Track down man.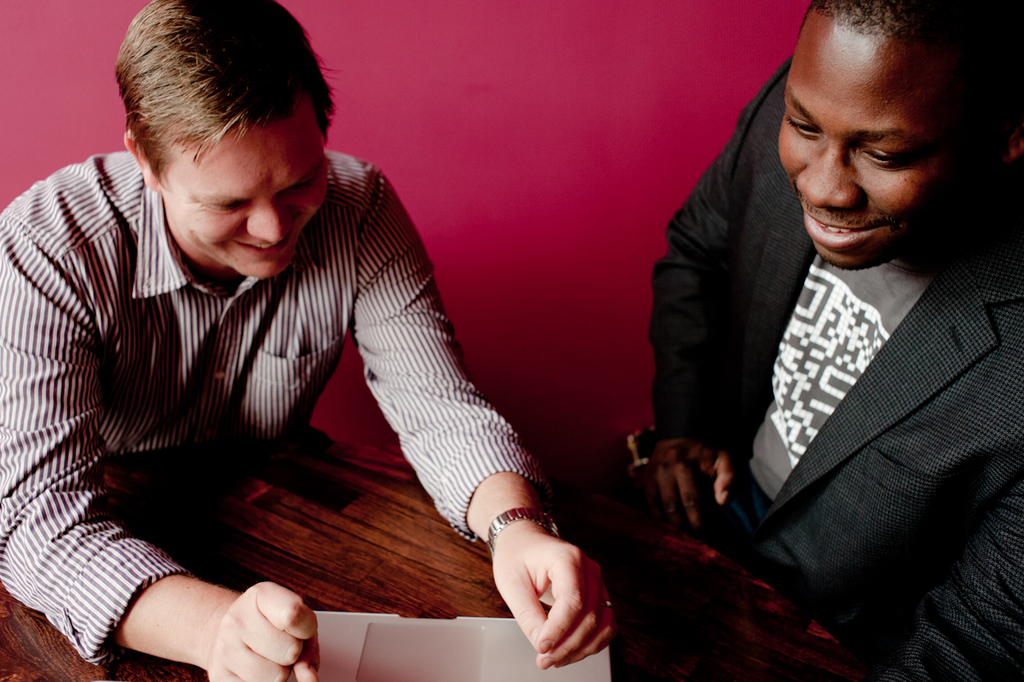
Tracked to (0, 0, 620, 681).
